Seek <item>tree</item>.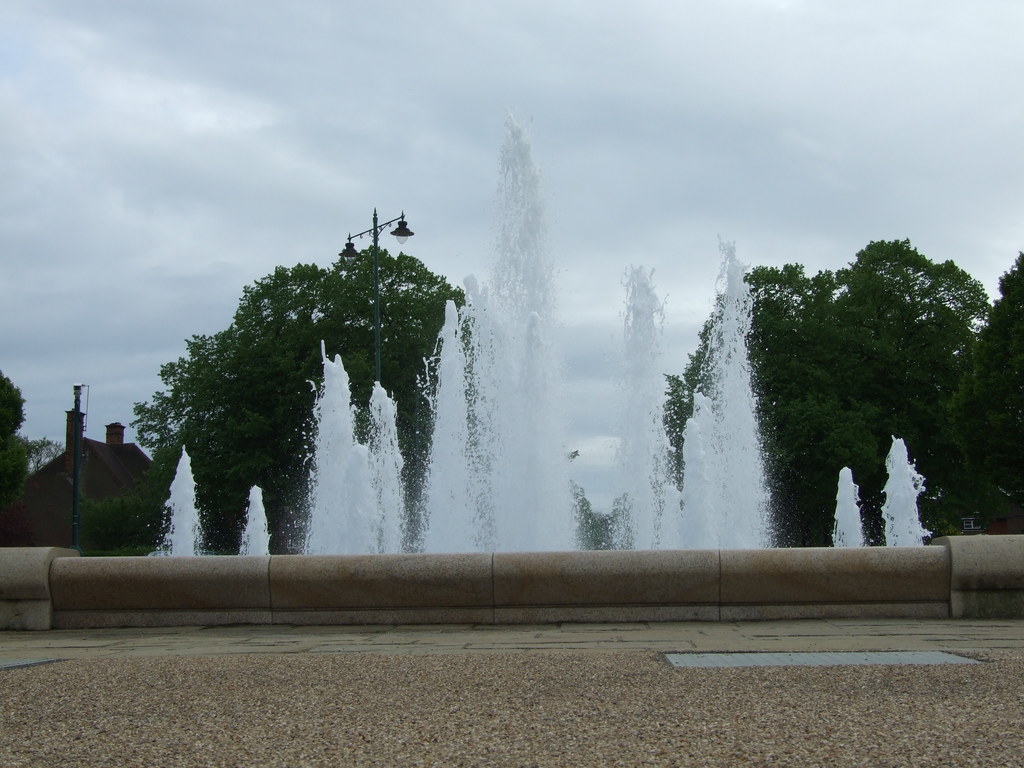
0/368/26/470.
